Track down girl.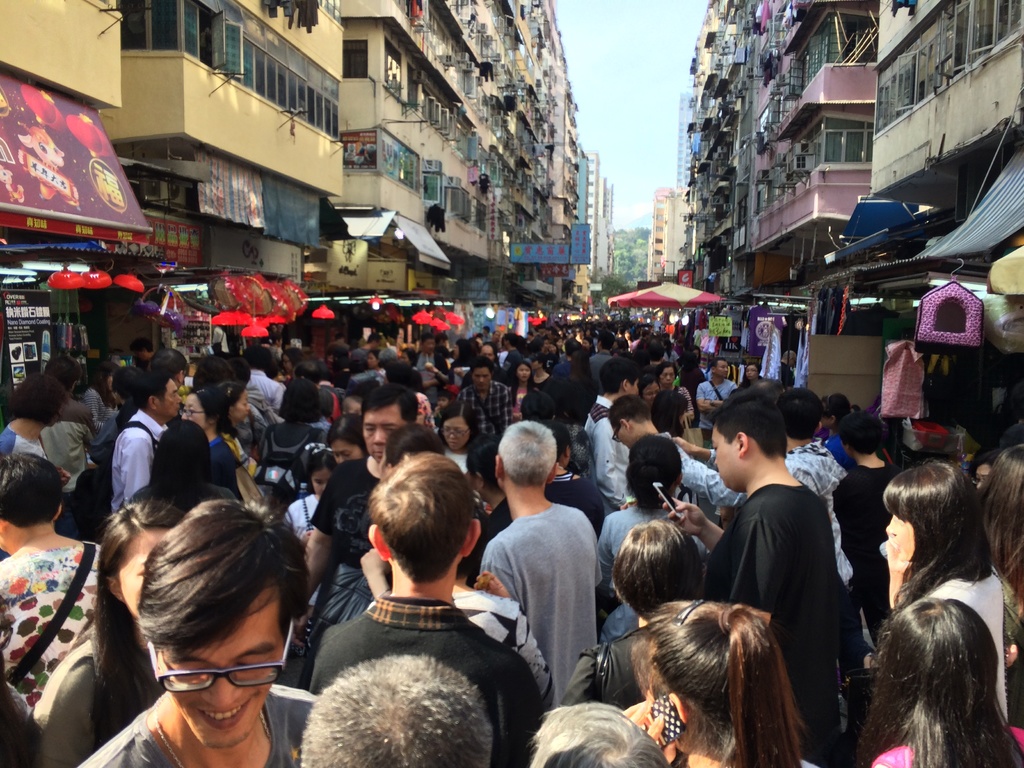
Tracked to pyautogui.locateOnScreen(208, 378, 265, 472).
